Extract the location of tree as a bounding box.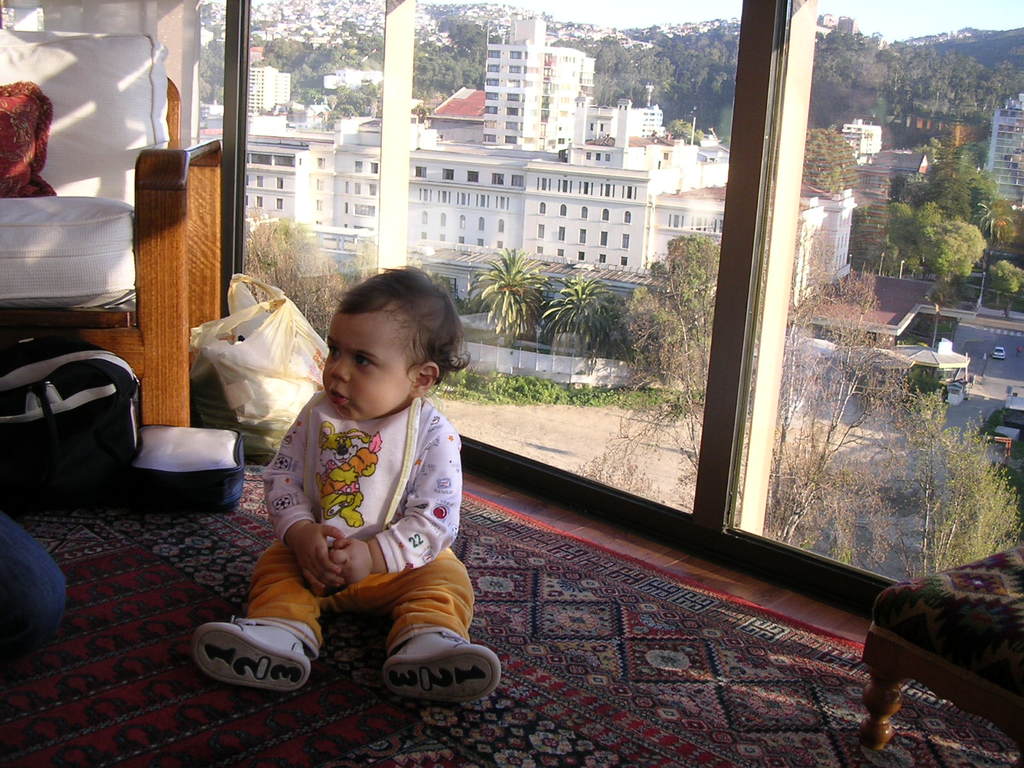
rect(468, 246, 553, 340).
